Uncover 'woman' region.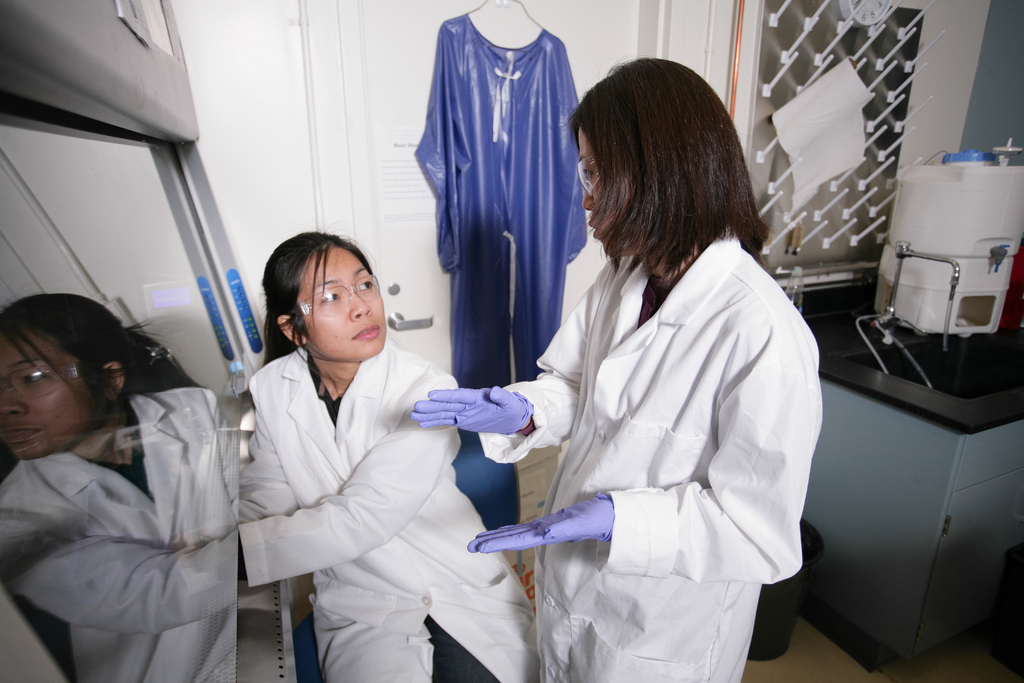
Uncovered: 495 75 814 682.
